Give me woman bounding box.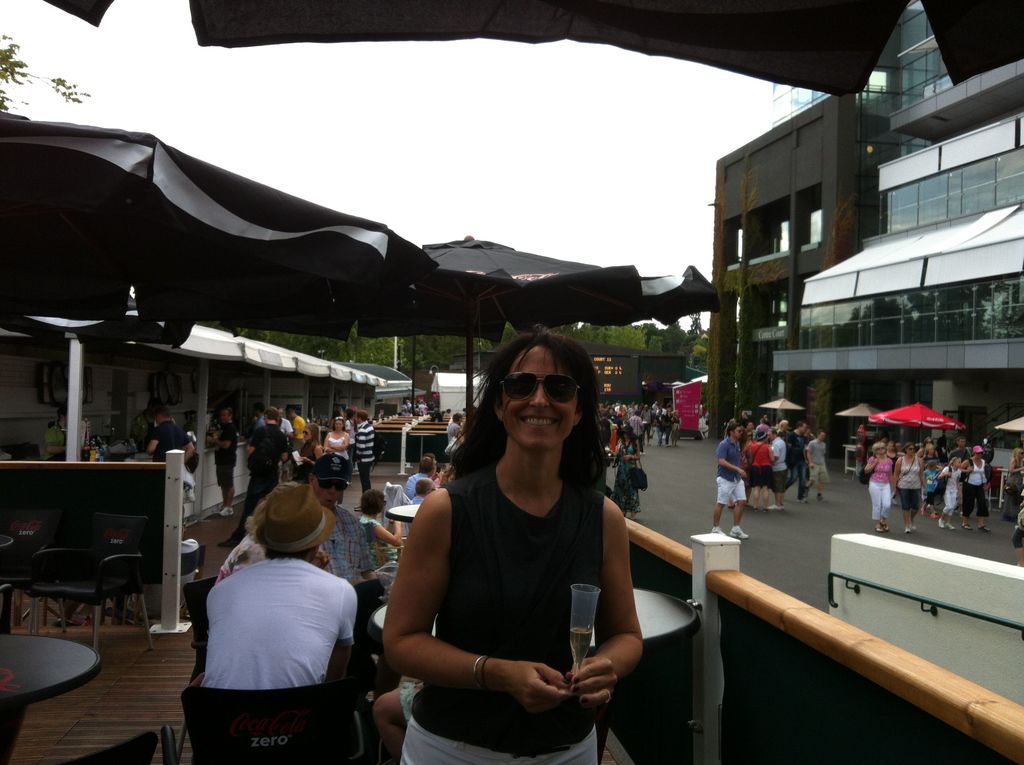
x1=445 y1=411 x2=467 y2=457.
